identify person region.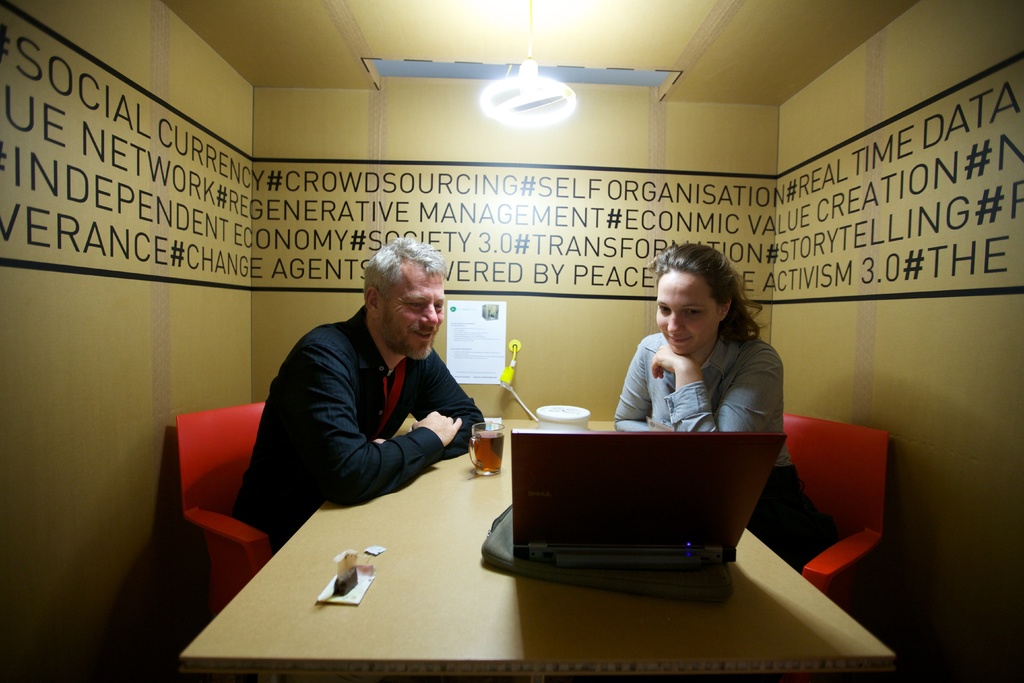
Region: bbox=(617, 247, 817, 568).
